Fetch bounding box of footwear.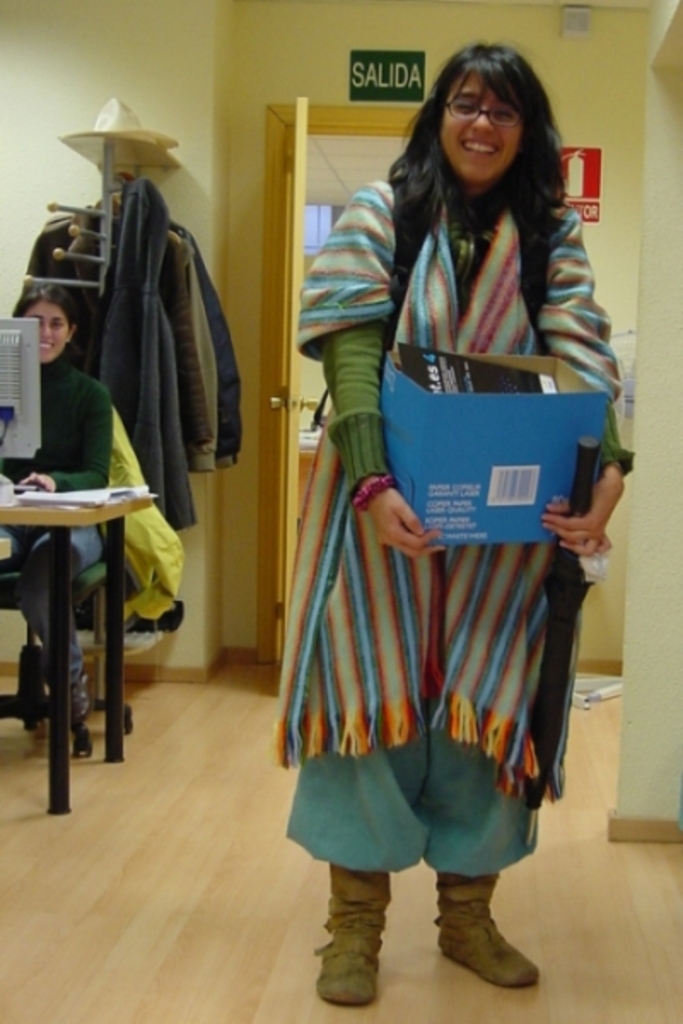
Bbox: detection(321, 899, 398, 1007).
